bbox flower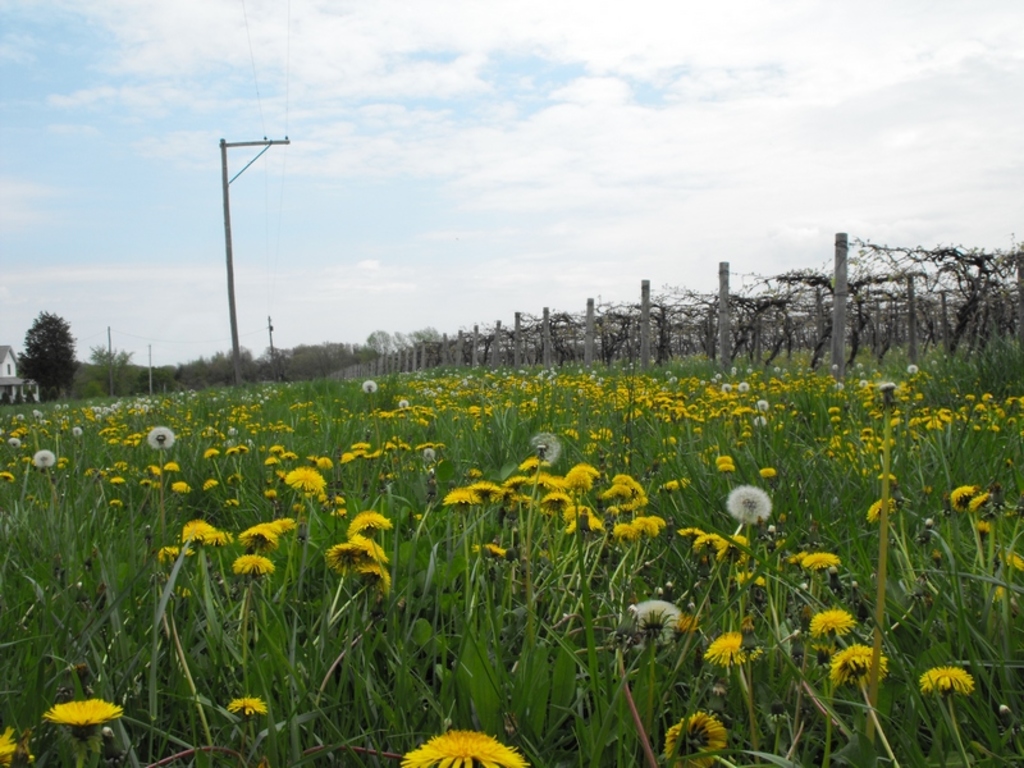
left=47, top=700, right=123, bottom=737
